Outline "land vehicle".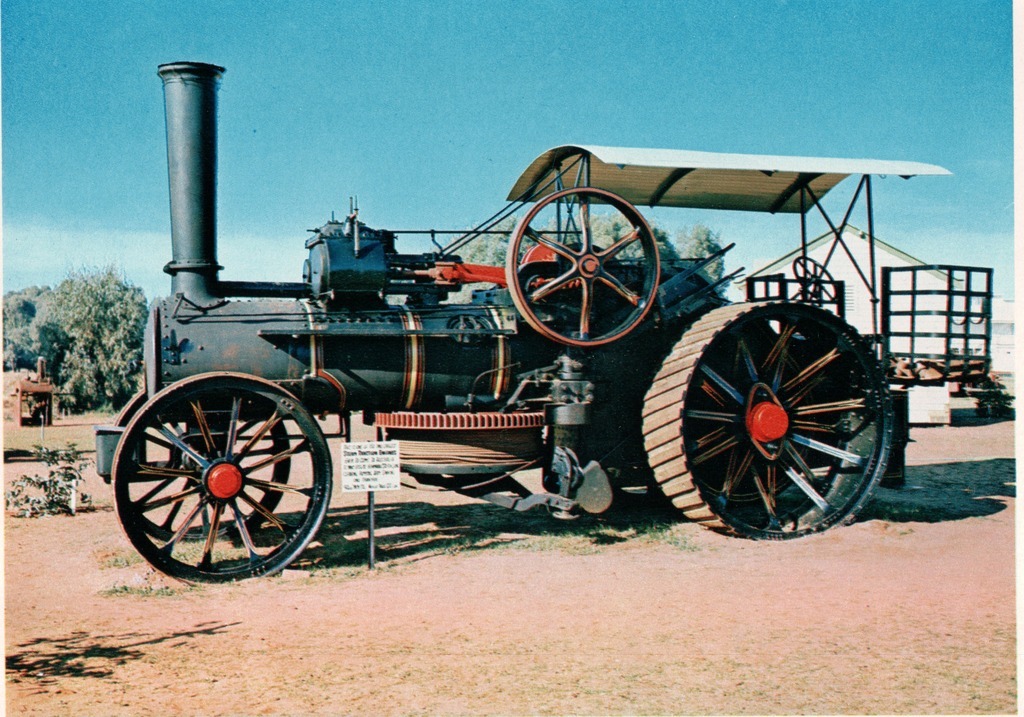
Outline: 88, 109, 1009, 577.
